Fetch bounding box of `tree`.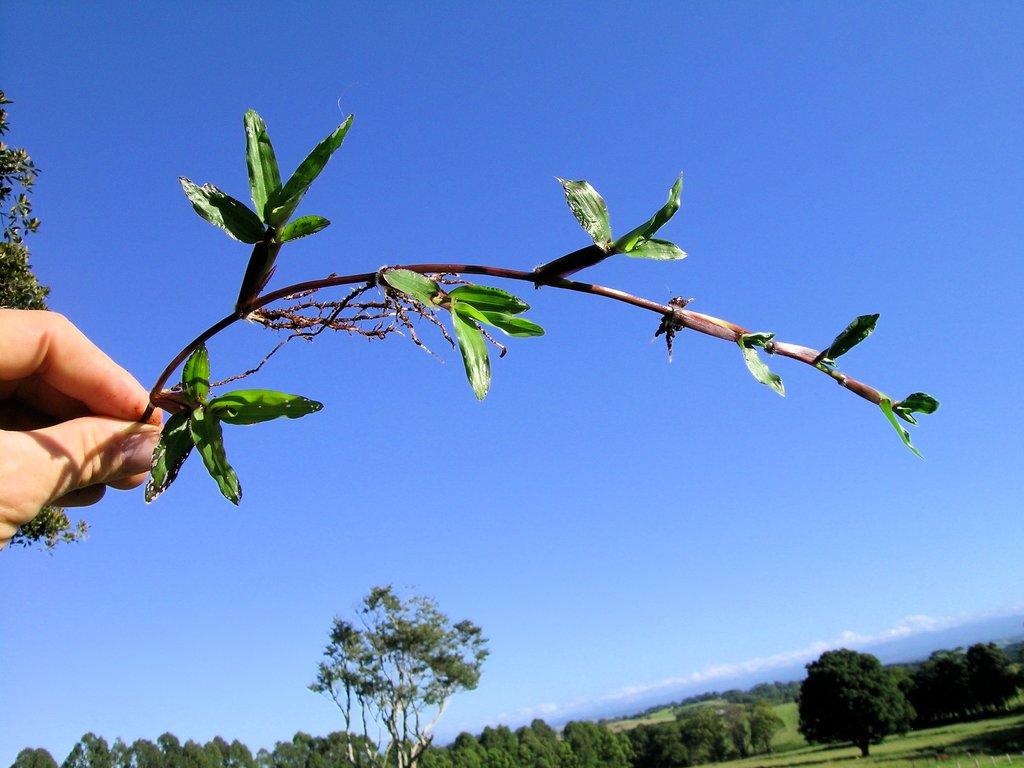
Bbox: 517/728/558/767.
